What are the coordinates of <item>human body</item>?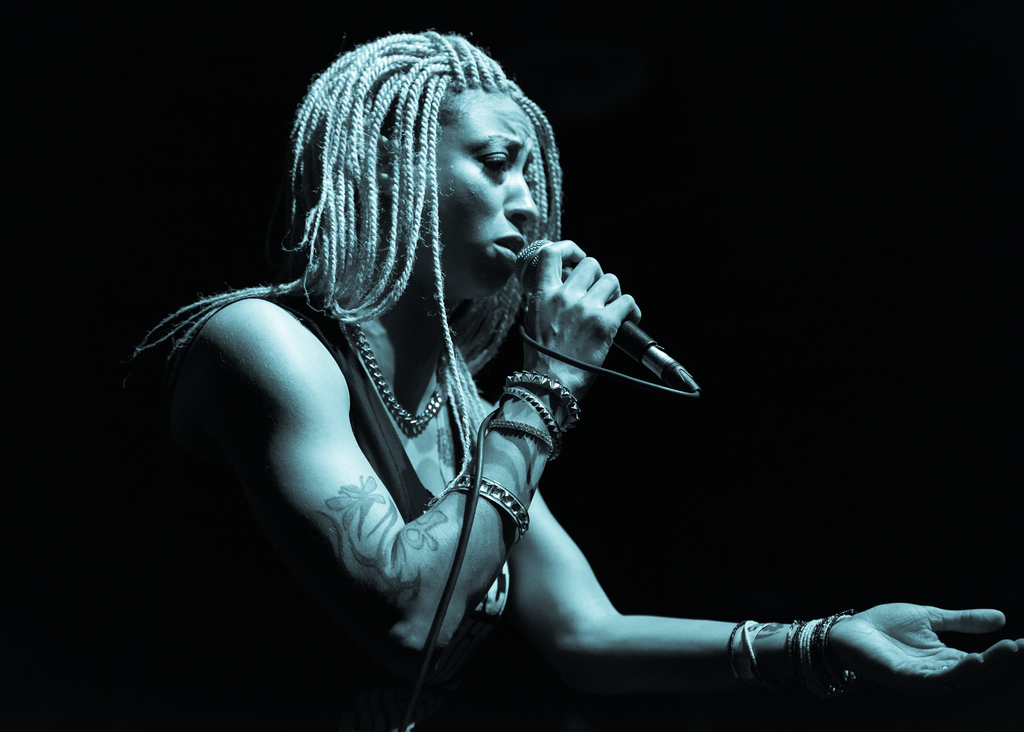
select_region(122, 99, 885, 704).
